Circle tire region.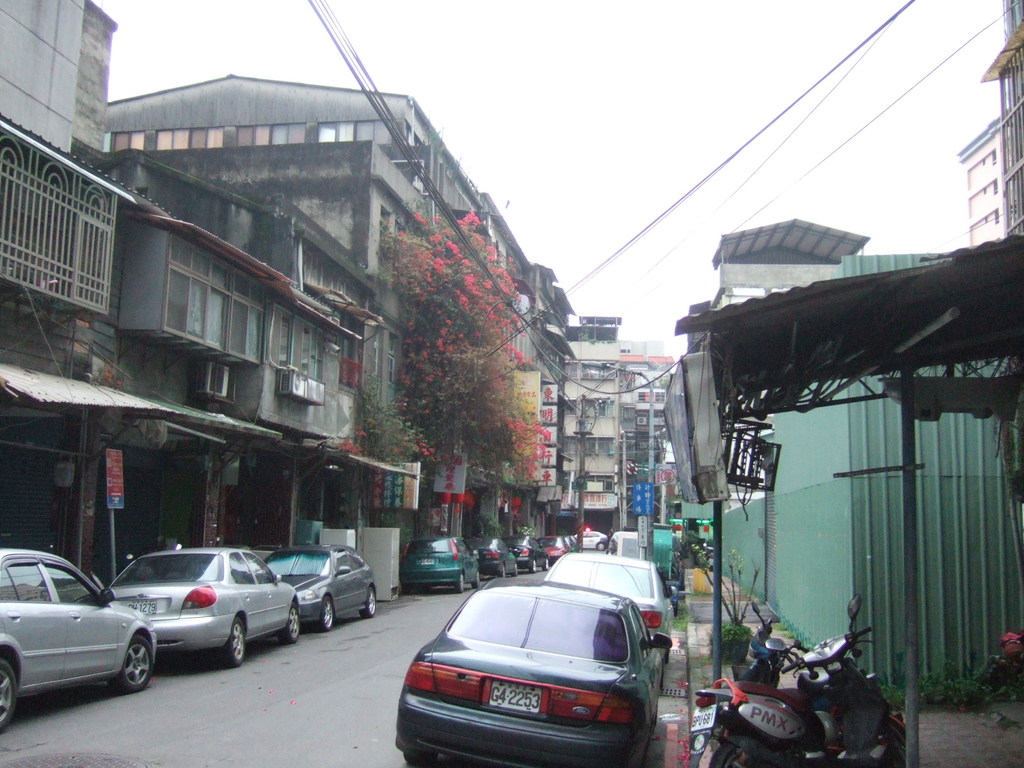
Region: select_region(474, 568, 481, 590).
